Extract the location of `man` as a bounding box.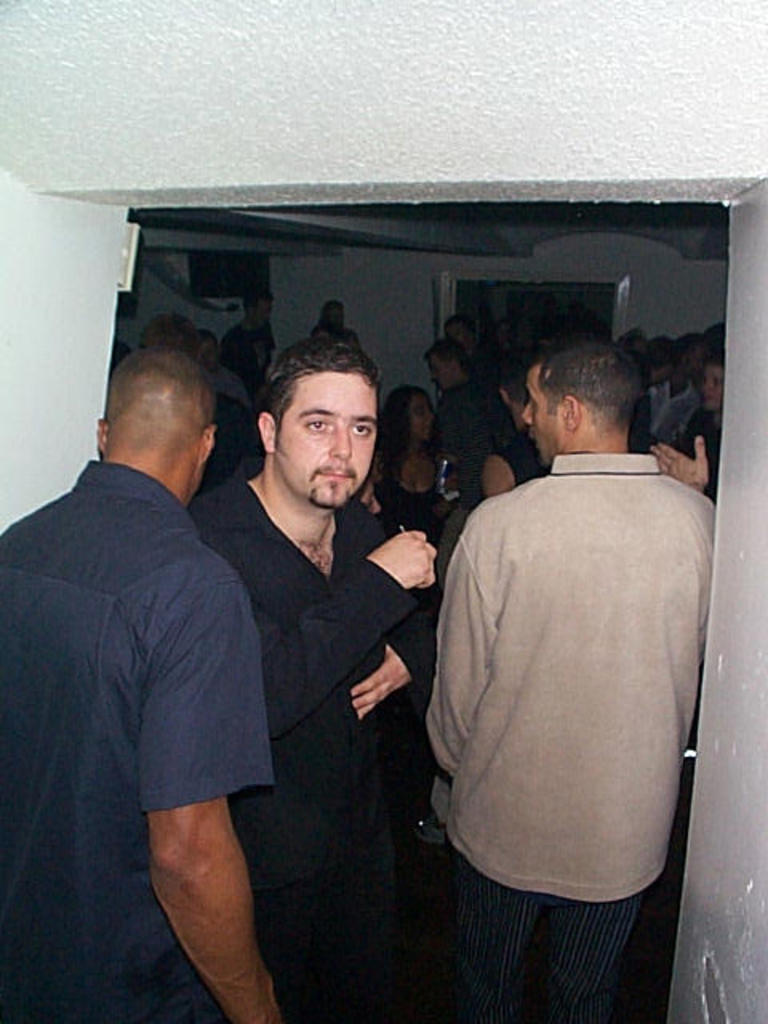
[x1=422, y1=331, x2=718, y2=1022].
